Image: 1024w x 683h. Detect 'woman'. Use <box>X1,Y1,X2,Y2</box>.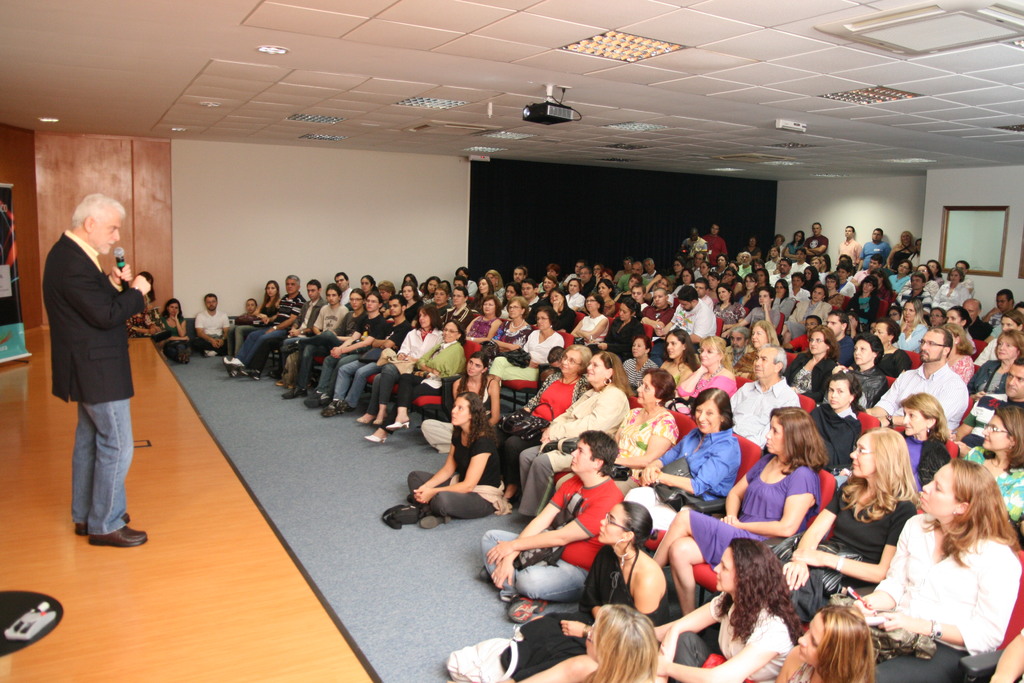
<box>776,611,878,682</box>.
